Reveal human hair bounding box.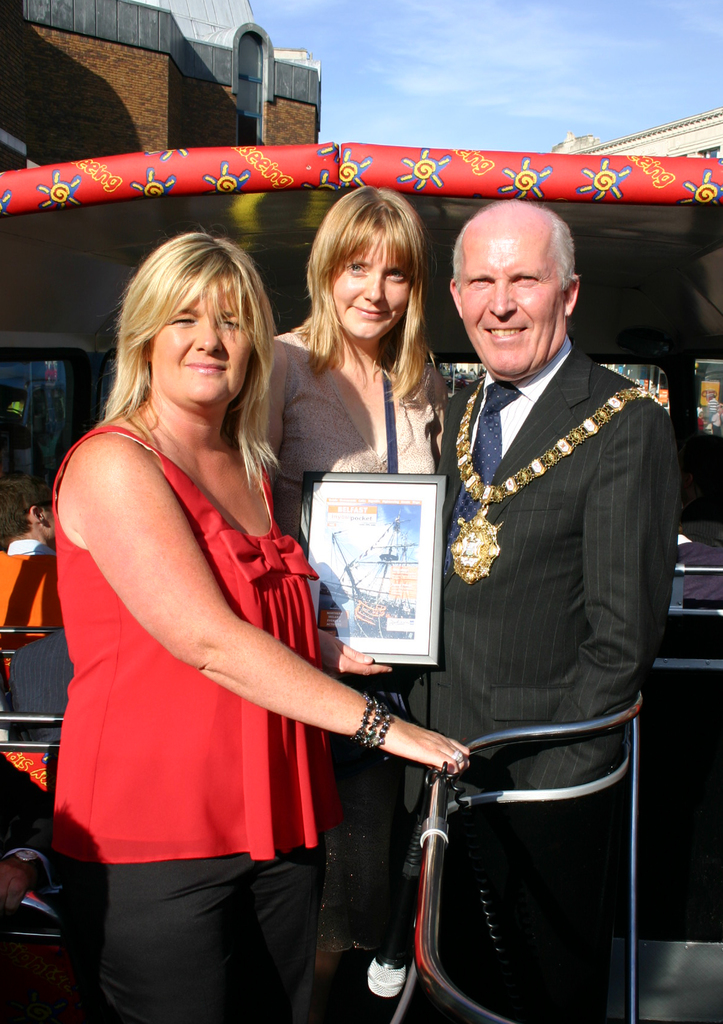
Revealed: 450 200 594 288.
